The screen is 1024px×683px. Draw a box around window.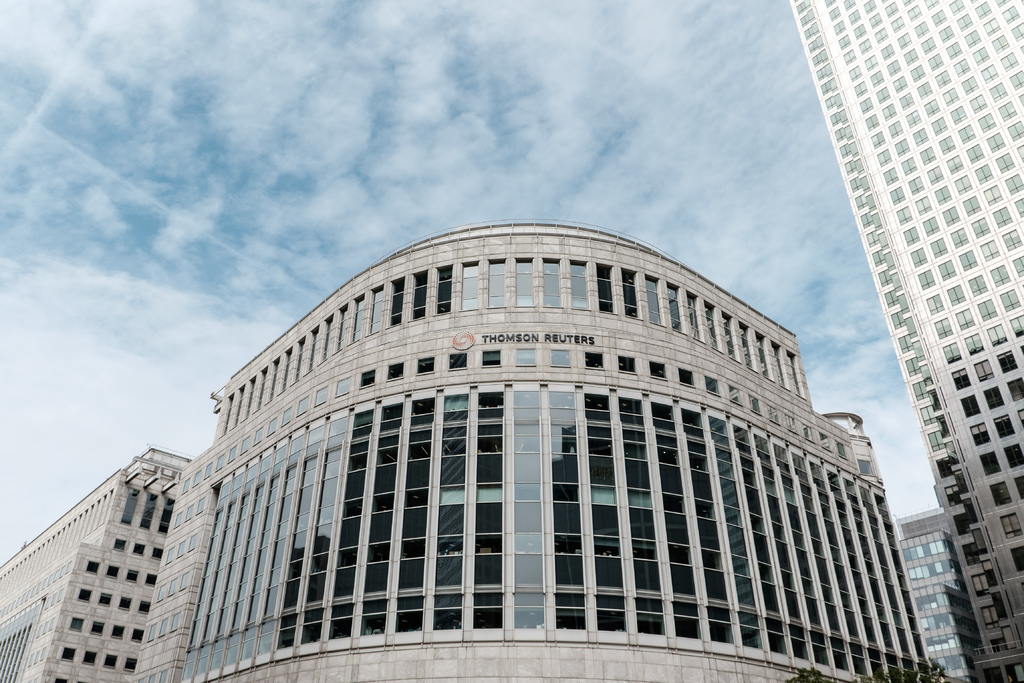
(x1=147, y1=623, x2=155, y2=642).
